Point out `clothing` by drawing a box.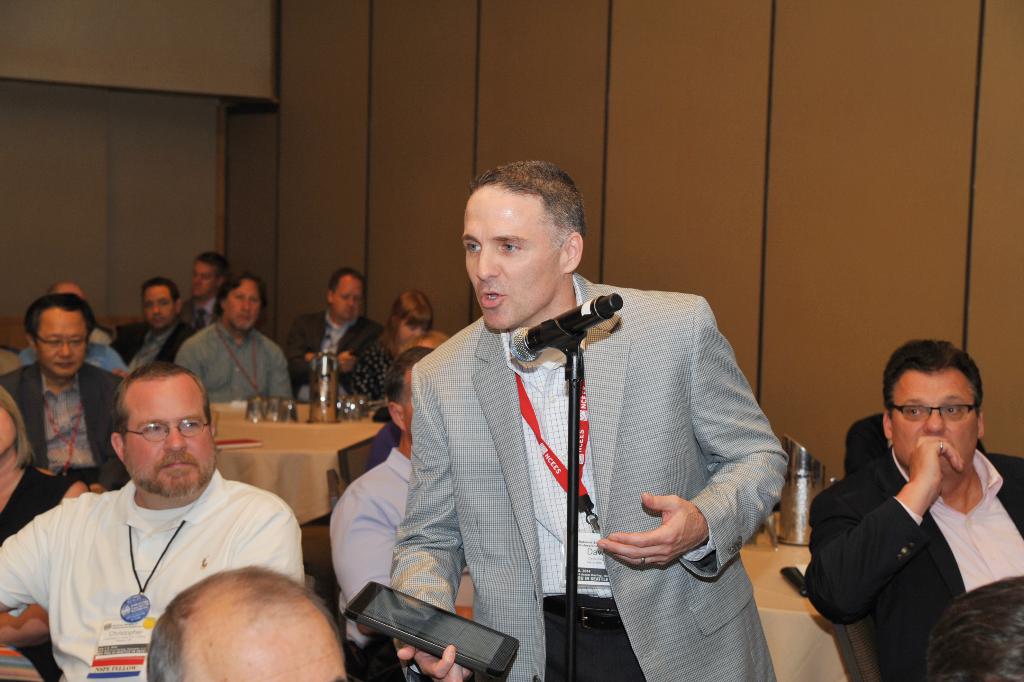
bbox(272, 309, 383, 399).
